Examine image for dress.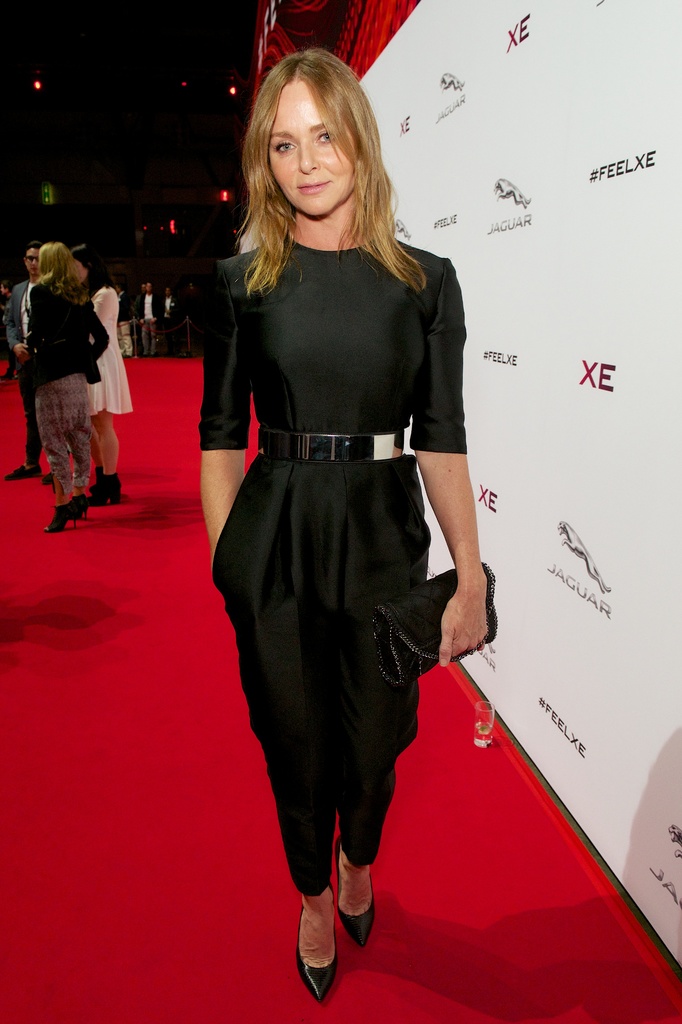
Examination result: rect(88, 288, 134, 417).
